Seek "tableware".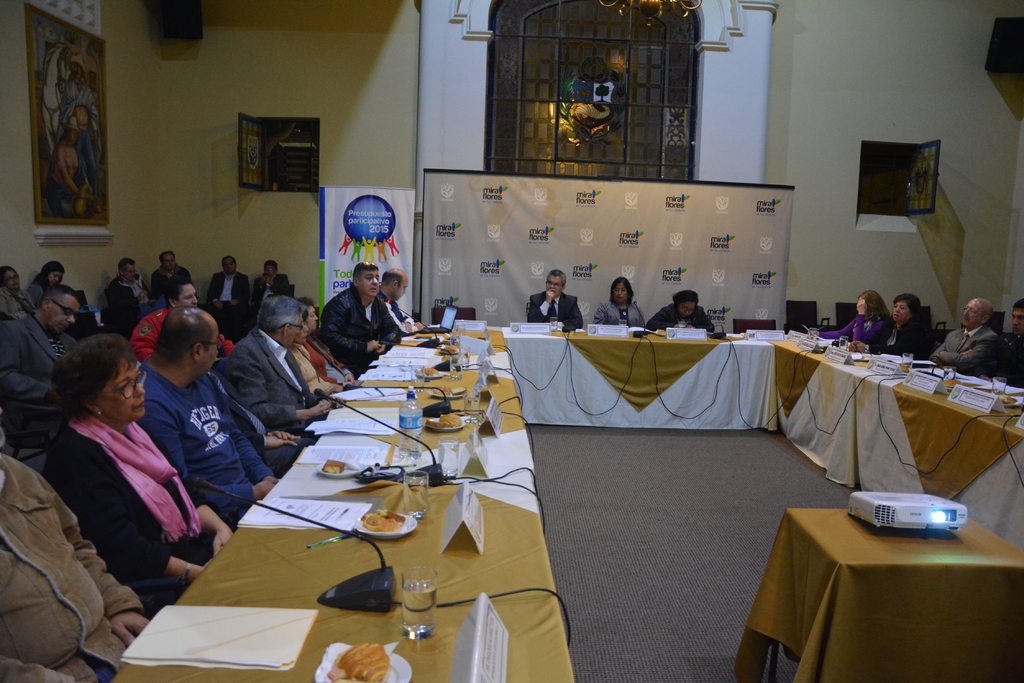
bbox(416, 371, 445, 378).
